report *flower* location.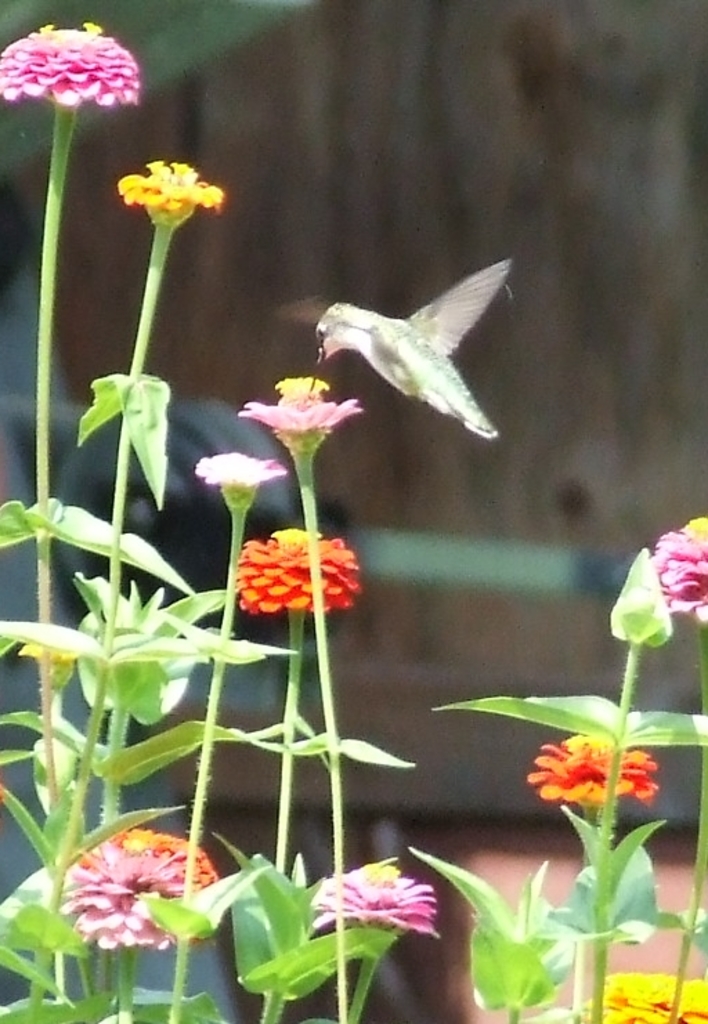
Report: <bbox>600, 969, 707, 1023</bbox>.
